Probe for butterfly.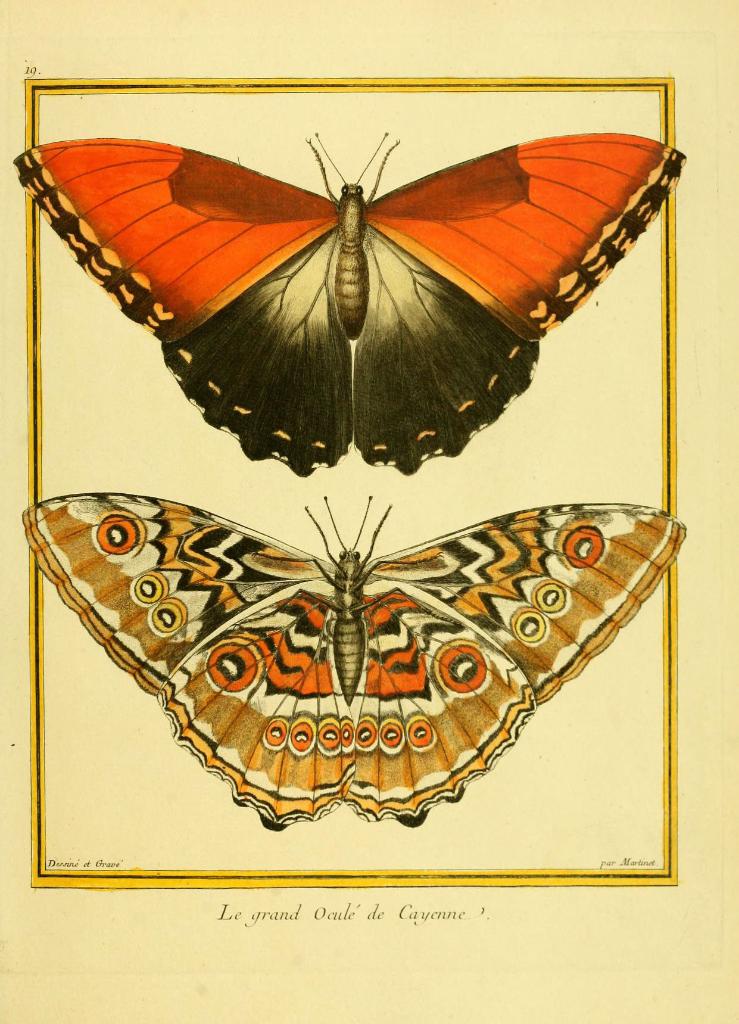
Probe result: pyautogui.locateOnScreen(8, 132, 694, 483).
